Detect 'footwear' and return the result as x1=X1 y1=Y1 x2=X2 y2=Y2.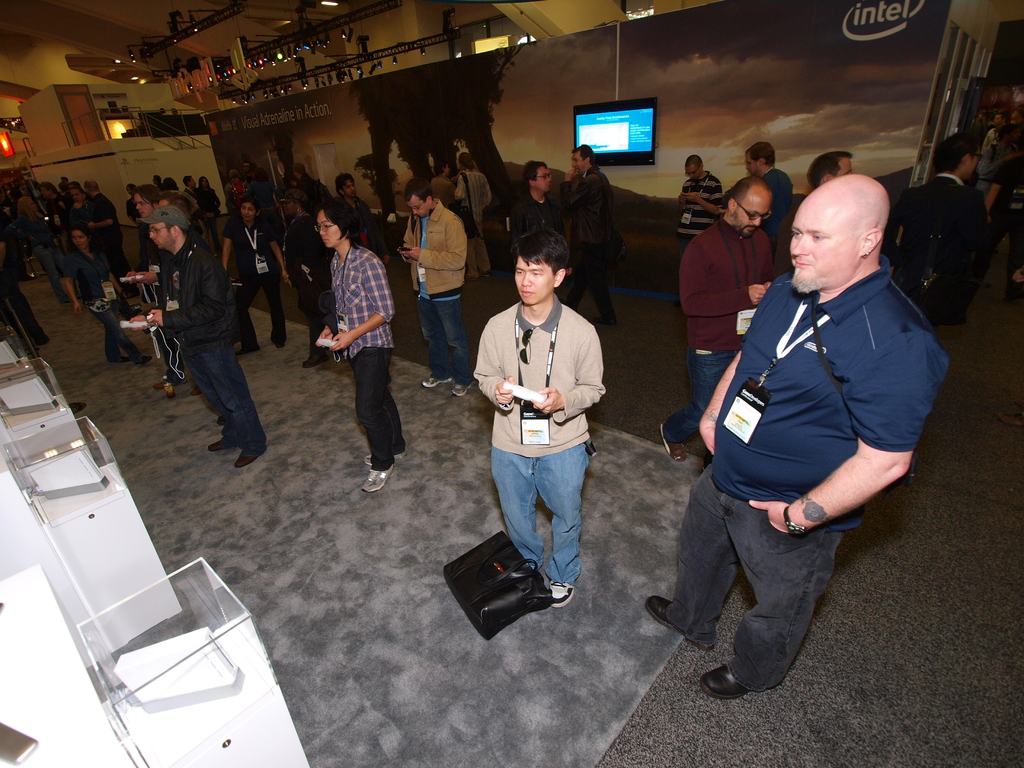
x1=365 y1=452 x2=406 y2=463.
